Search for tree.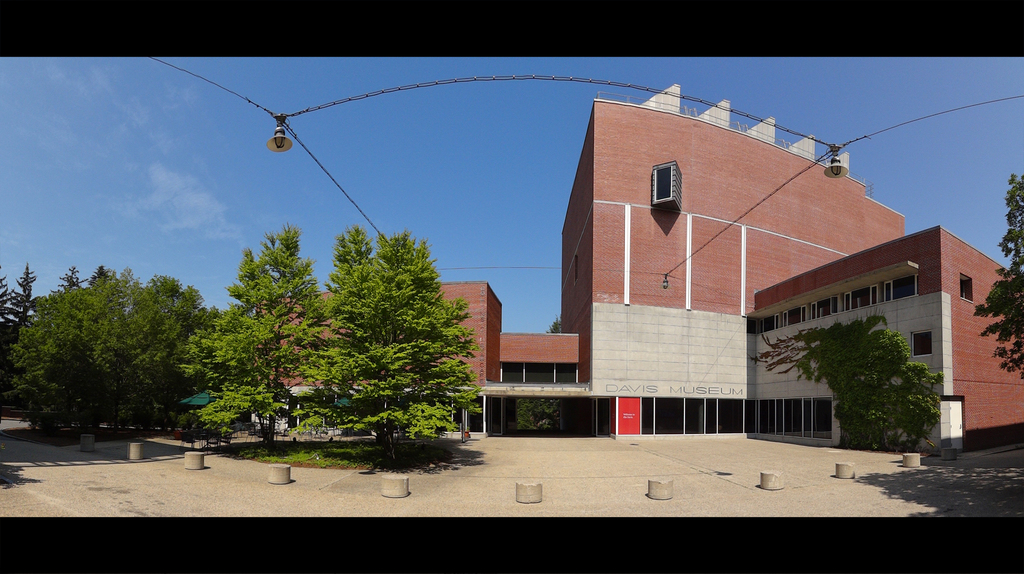
Found at x1=831, y1=329, x2=943, y2=455.
